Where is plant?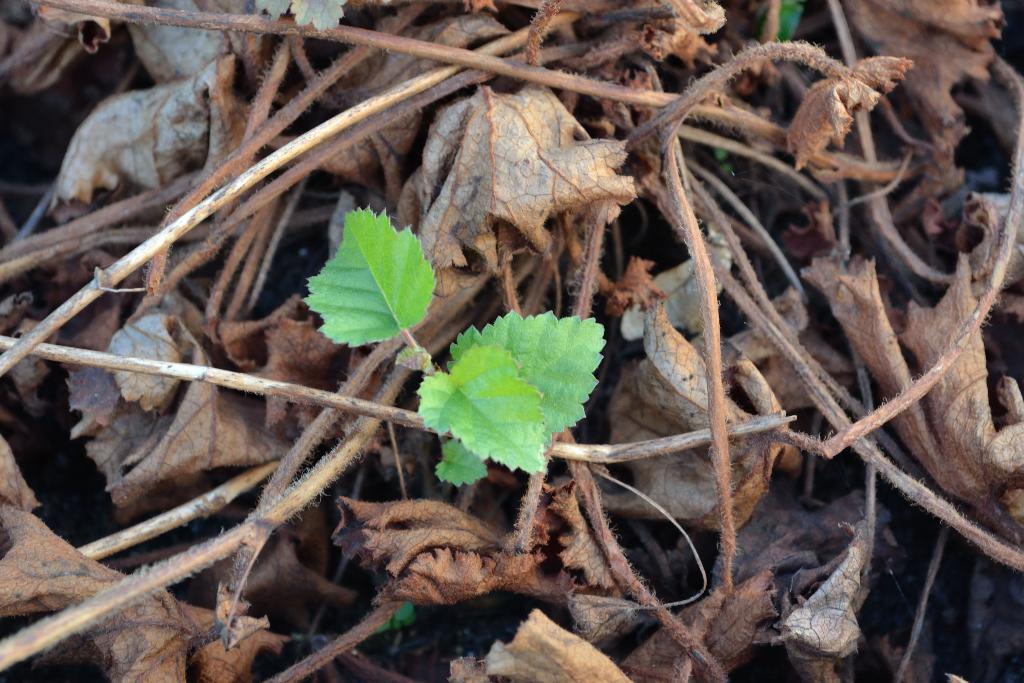
rect(317, 189, 602, 518).
